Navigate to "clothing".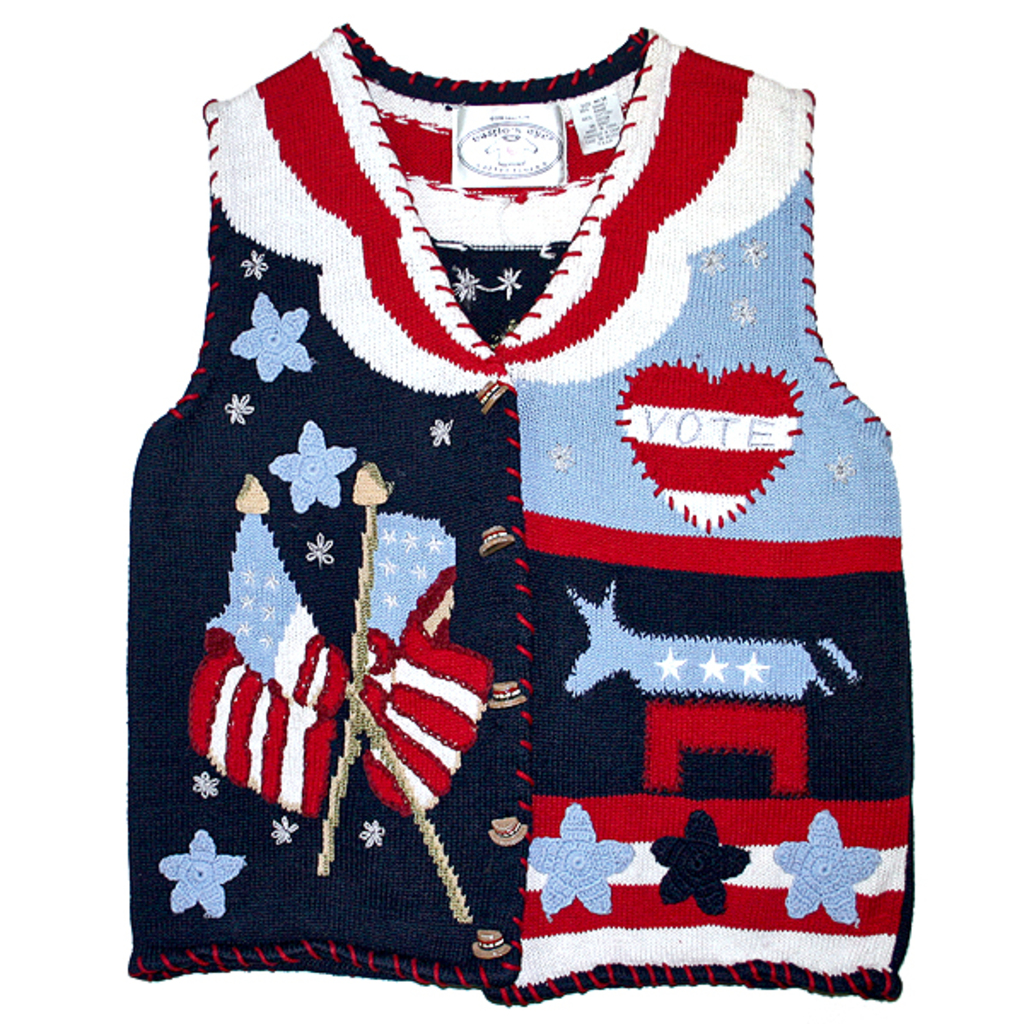
Navigation target: x1=101, y1=55, x2=928, y2=1002.
